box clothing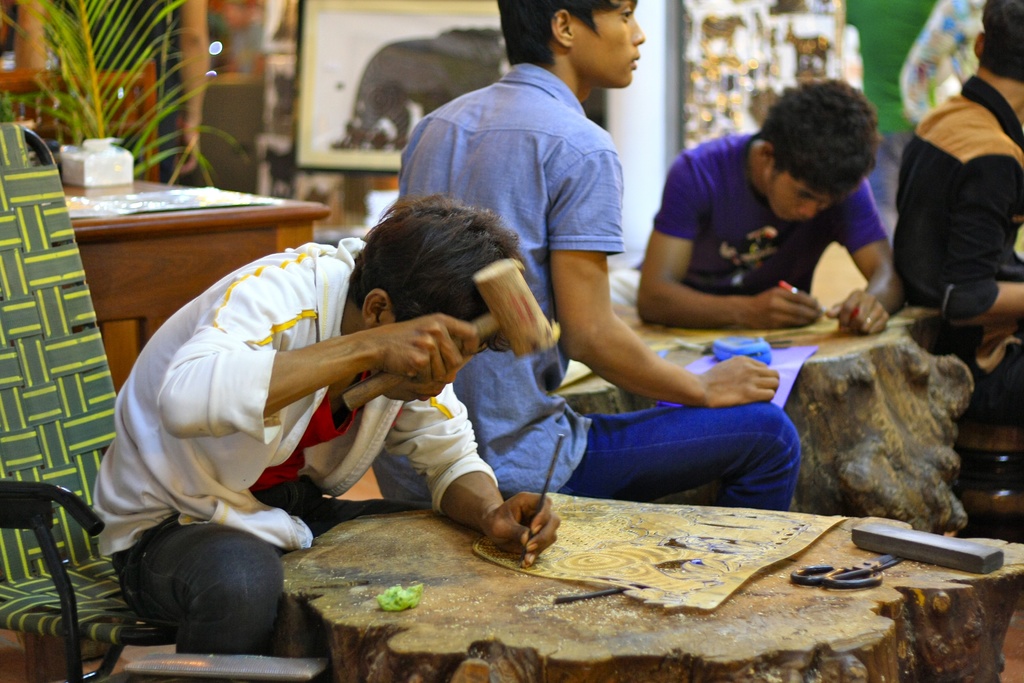
86 231 500 682
